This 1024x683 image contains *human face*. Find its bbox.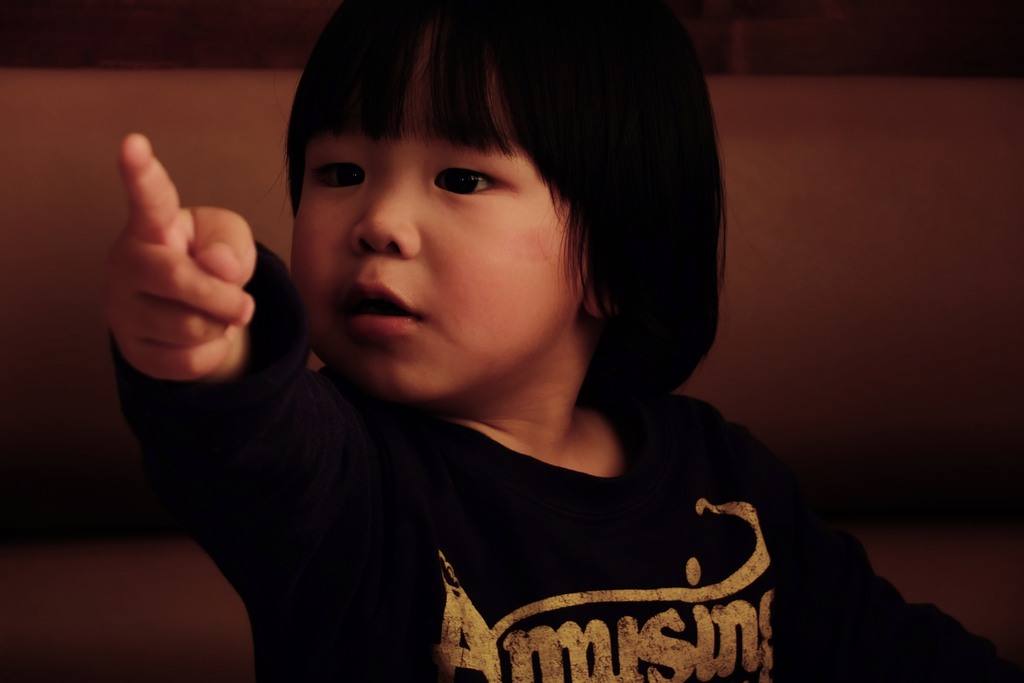
Rect(295, 44, 589, 402).
